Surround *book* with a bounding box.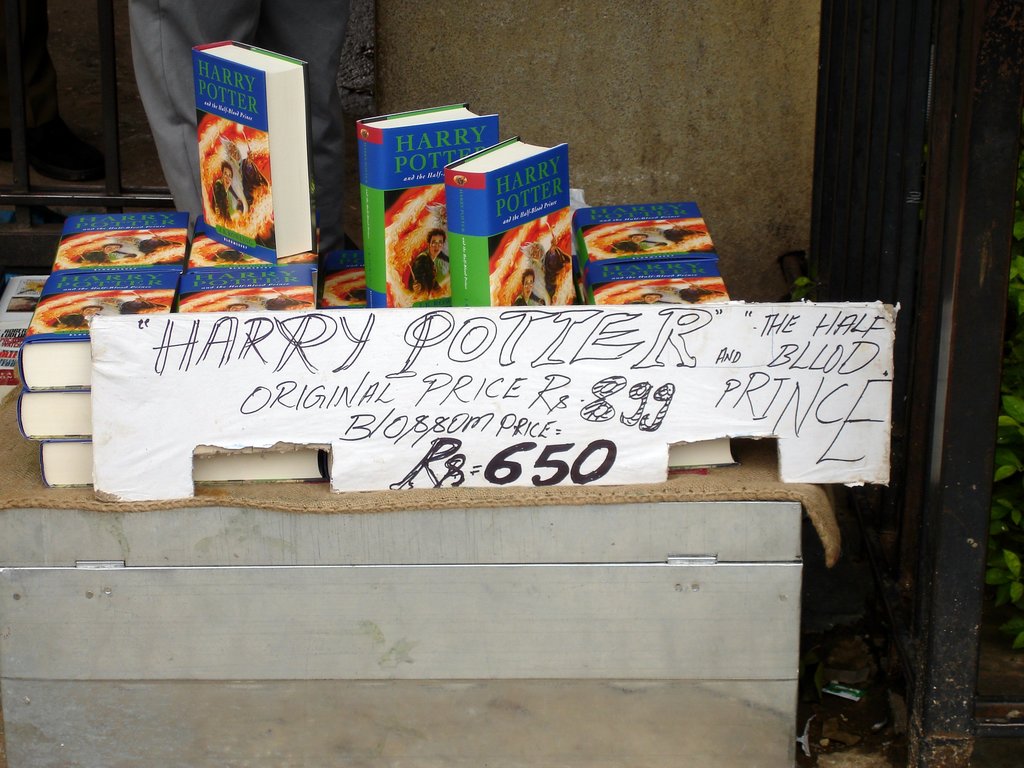
(x1=320, y1=247, x2=365, y2=309).
